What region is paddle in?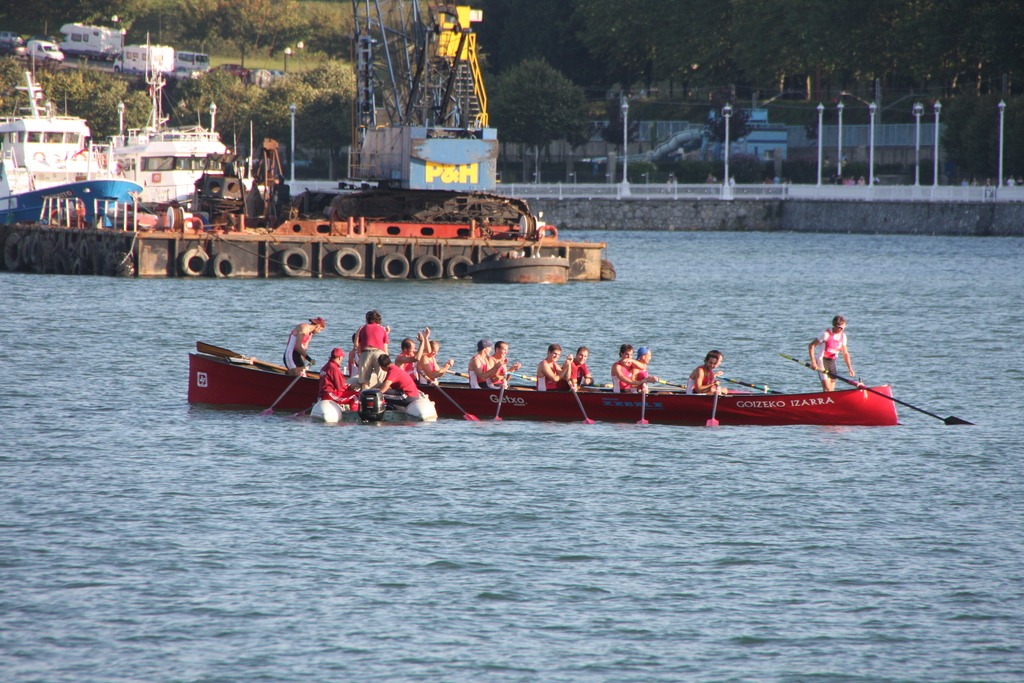
x1=780, y1=353, x2=975, y2=425.
